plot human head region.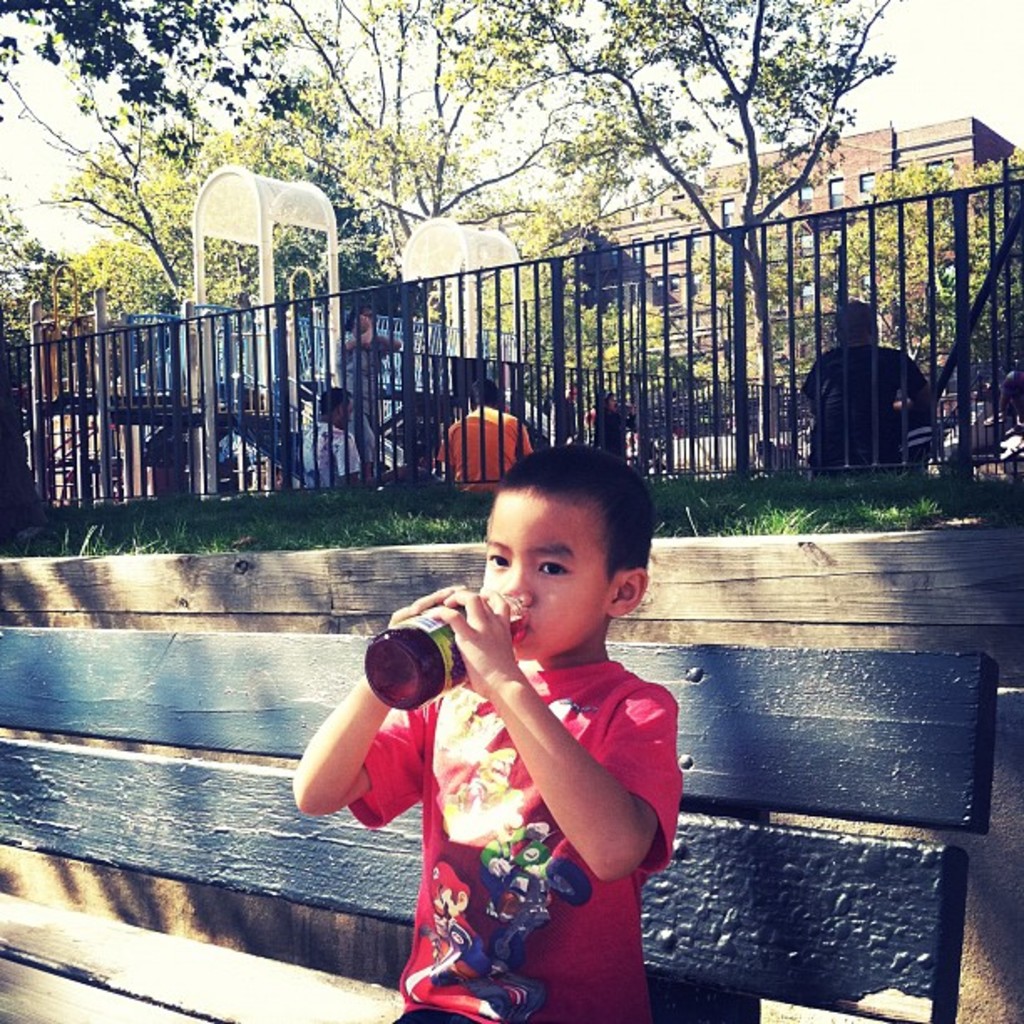
Plotted at detection(594, 387, 614, 412).
